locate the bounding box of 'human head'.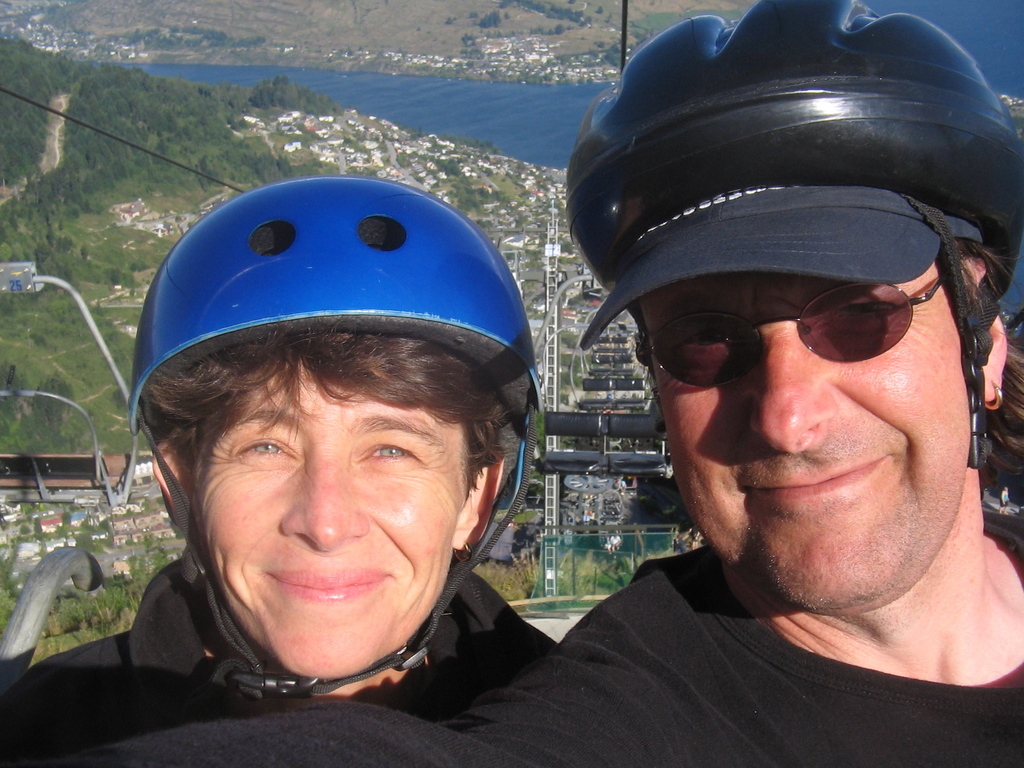
Bounding box: 560/0/1023/618.
